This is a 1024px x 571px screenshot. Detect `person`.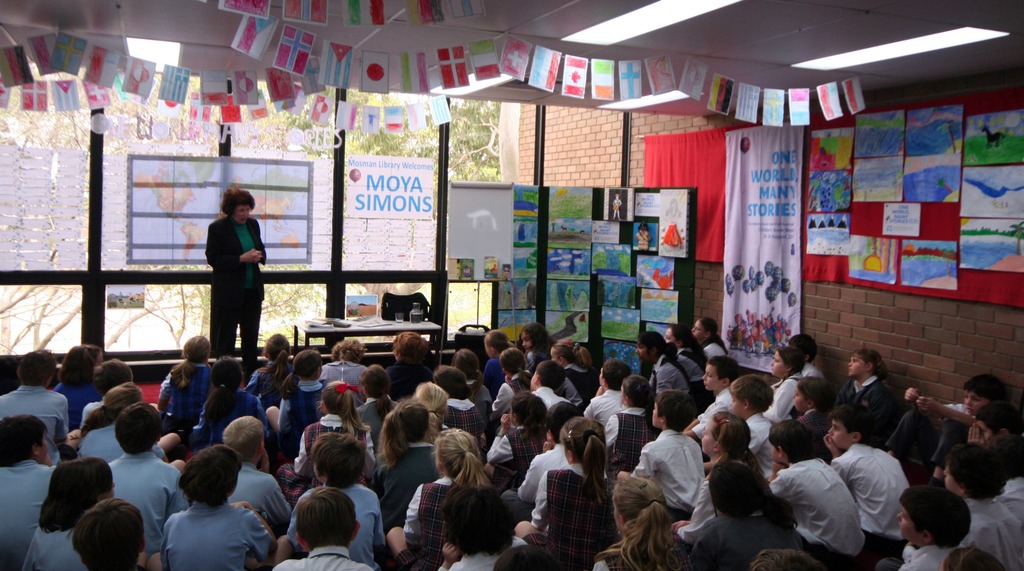
<box>937,441,1023,570</box>.
